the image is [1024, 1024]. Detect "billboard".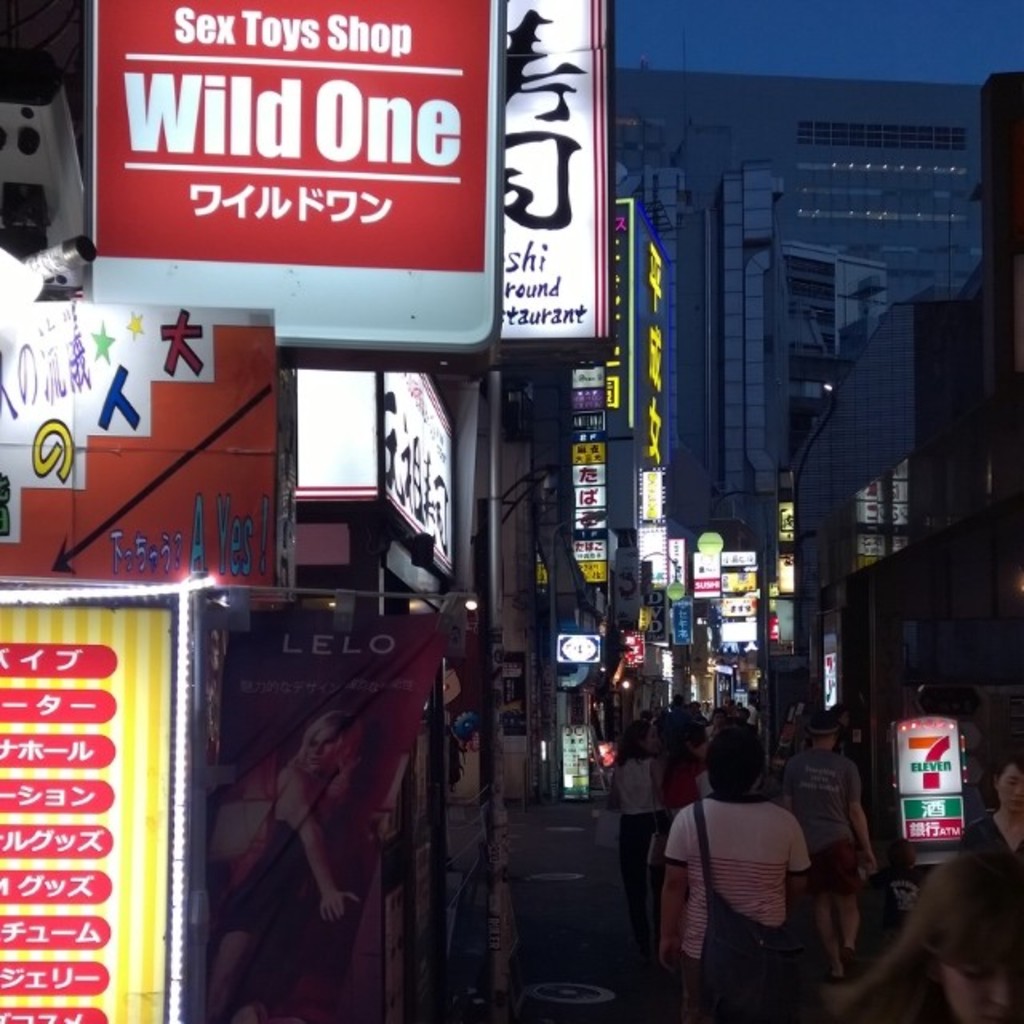
Detection: 899, 712, 965, 830.
